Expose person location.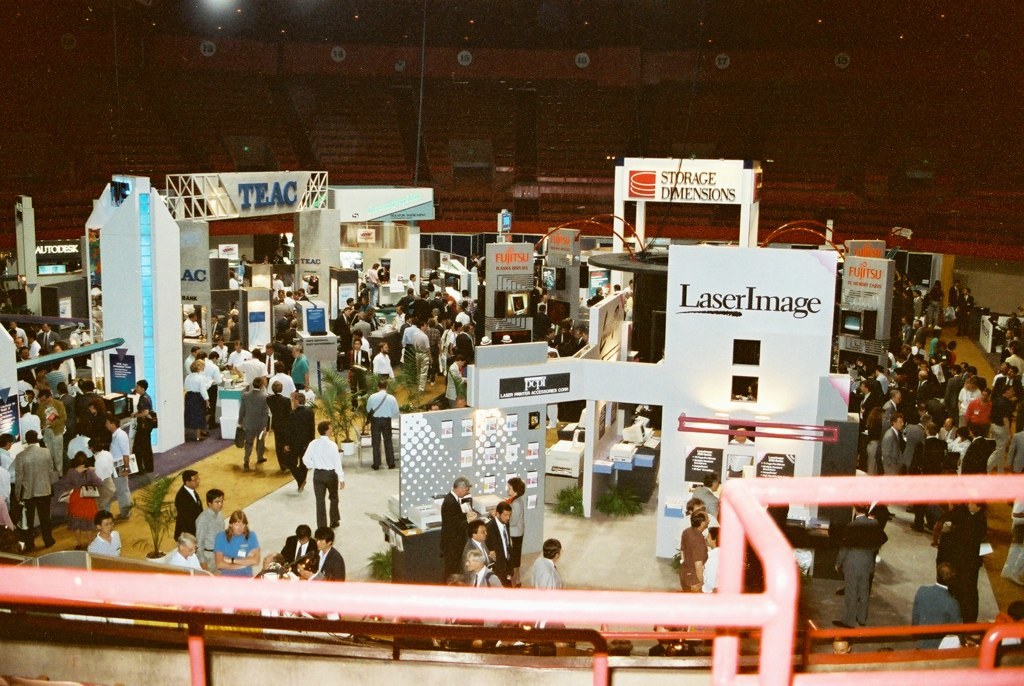
Exposed at bbox=[466, 256, 474, 269].
